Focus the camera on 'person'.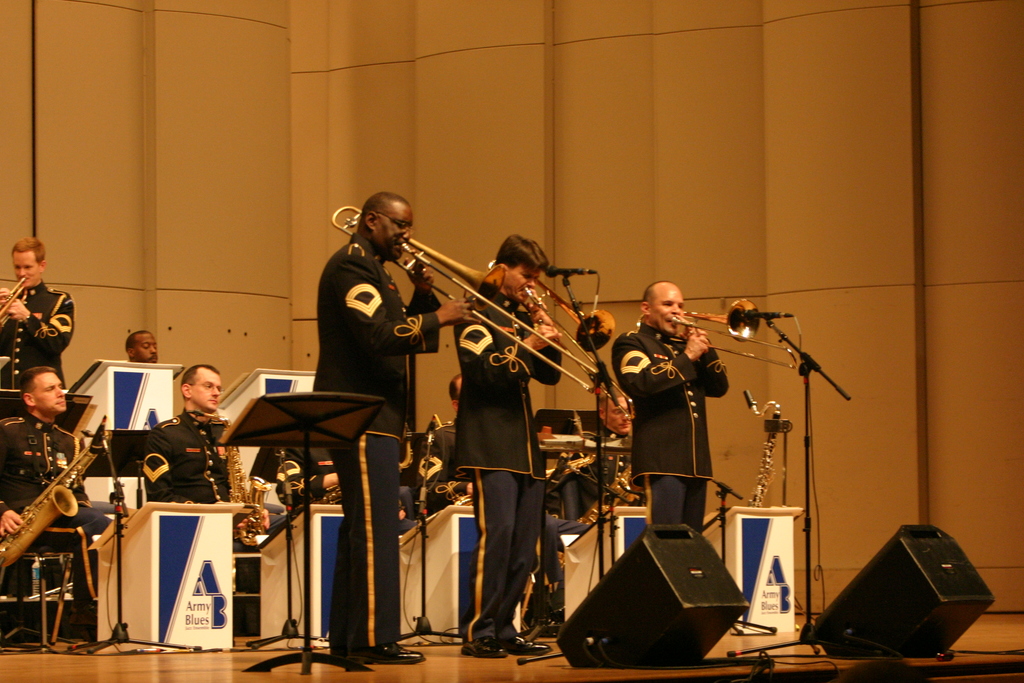
Focus region: Rect(456, 234, 566, 652).
